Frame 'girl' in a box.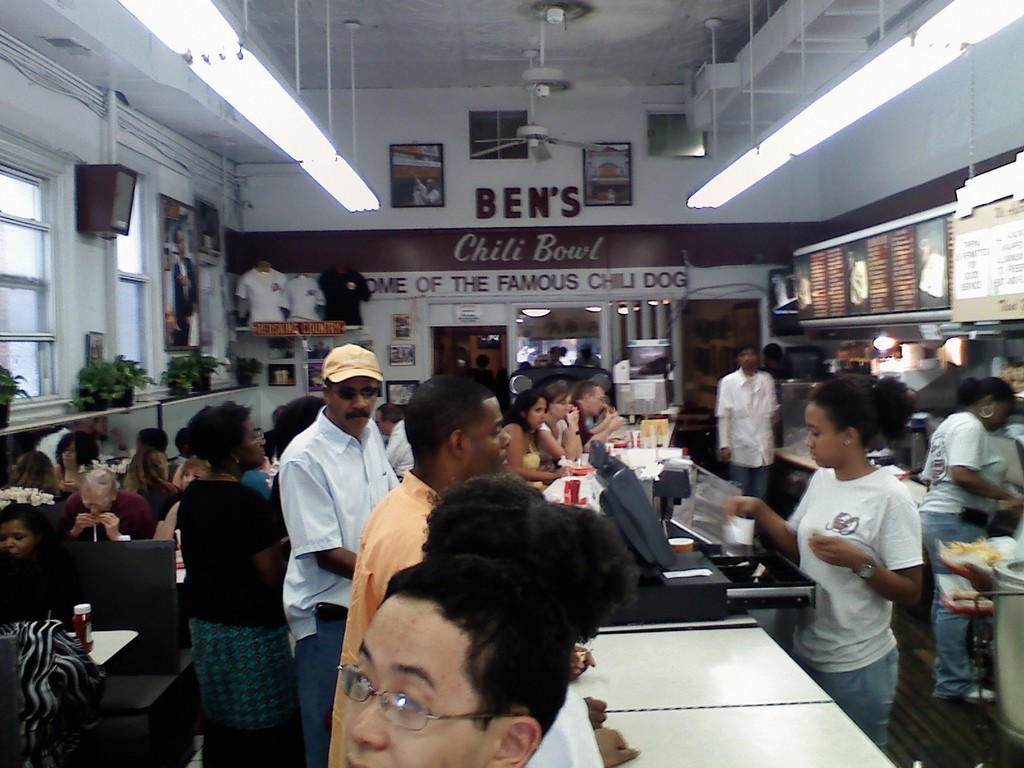
box(725, 375, 920, 752).
